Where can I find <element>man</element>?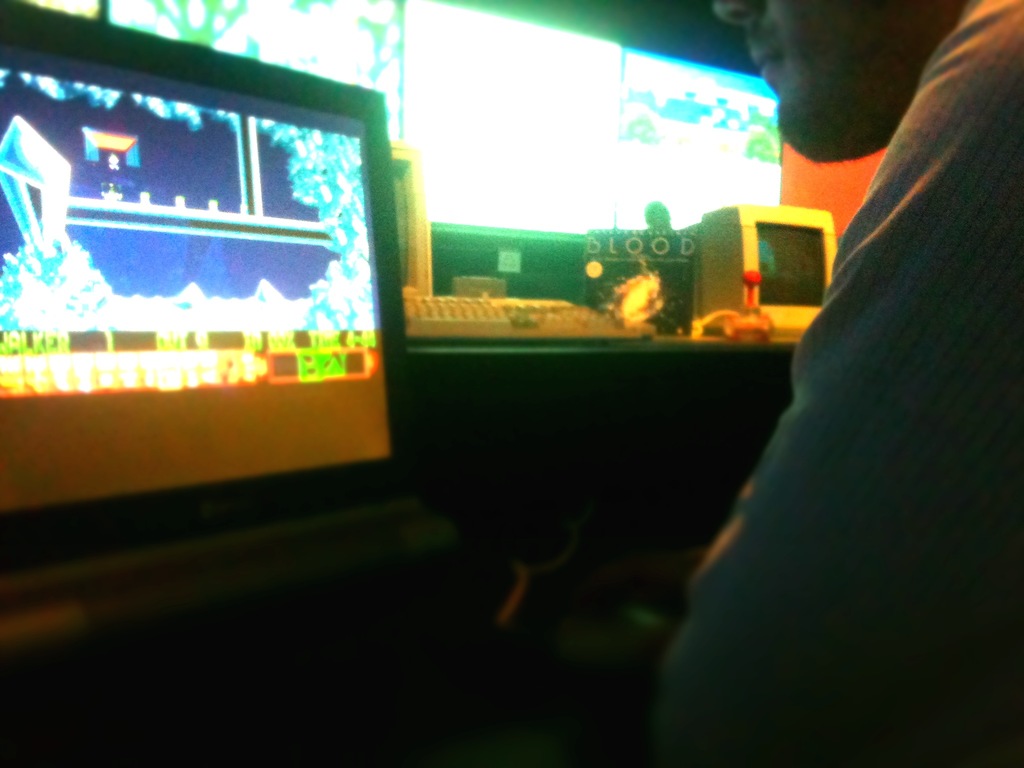
You can find it at bbox(646, 0, 1023, 767).
